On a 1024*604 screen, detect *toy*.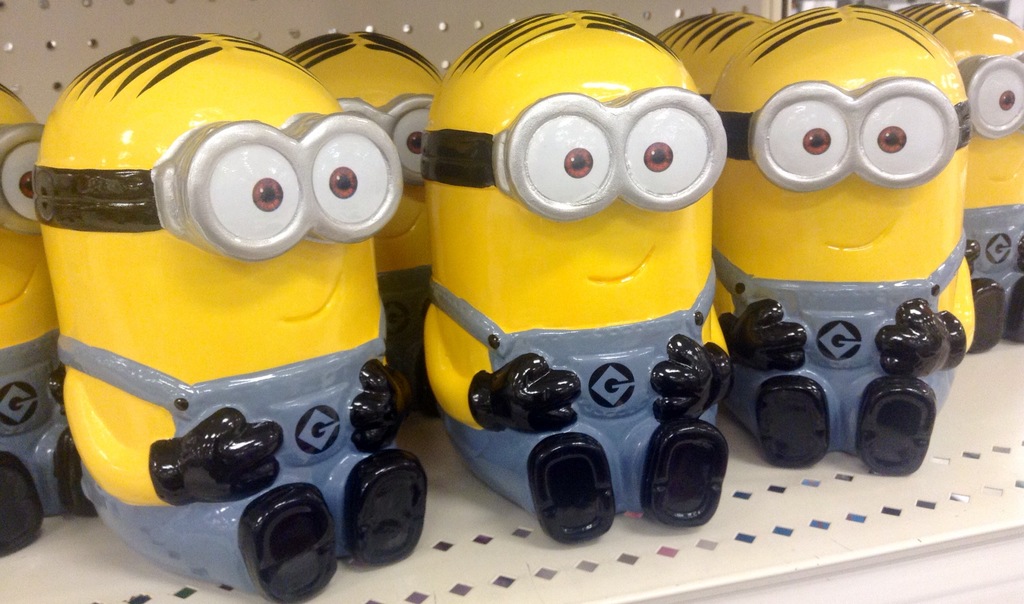
crop(0, 93, 94, 559).
